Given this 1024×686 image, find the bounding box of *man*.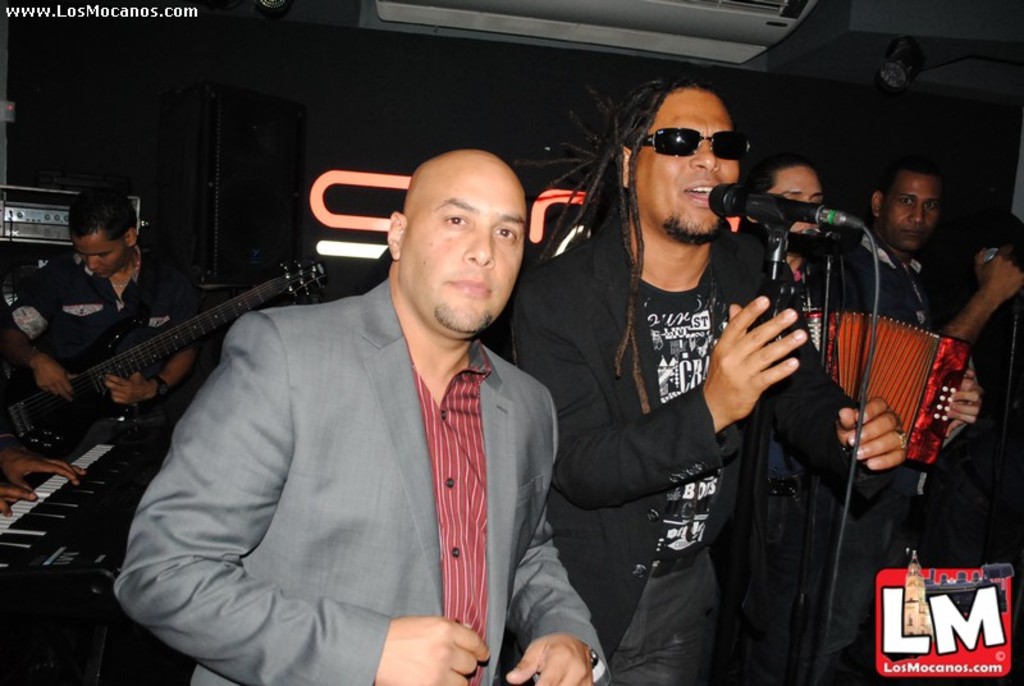
x1=109 y1=141 x2=612 y2=683.
